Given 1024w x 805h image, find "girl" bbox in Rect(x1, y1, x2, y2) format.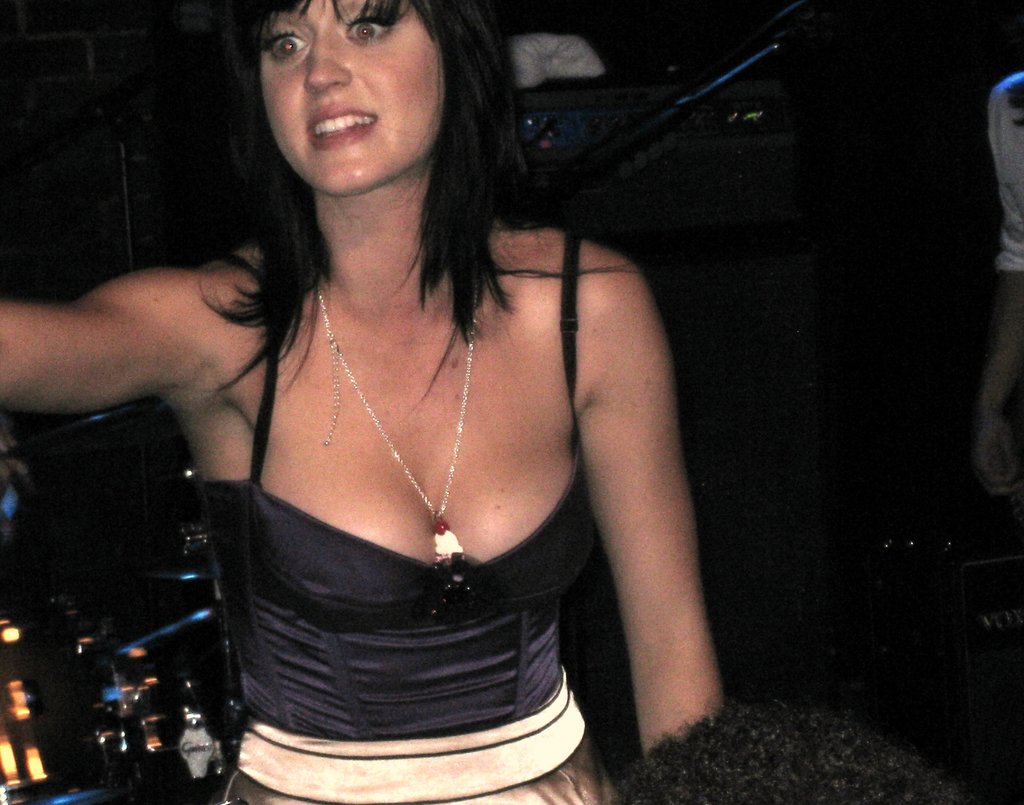
Rect(0, 0, 724, 804).
